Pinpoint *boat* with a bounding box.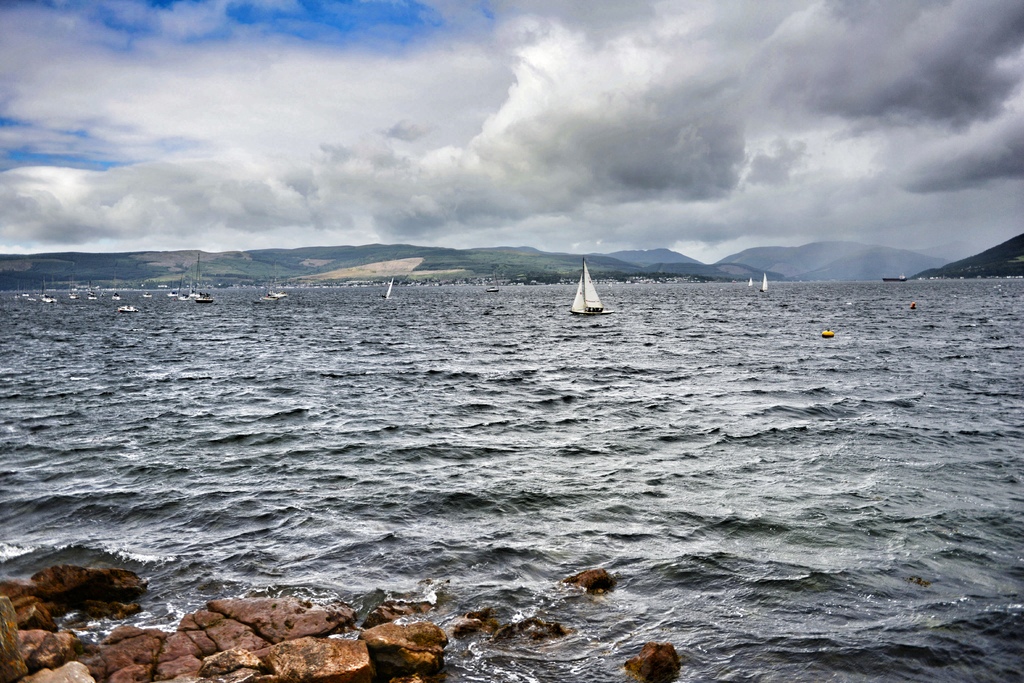
[x1=271, y1=289, x2=285, y2=295].
